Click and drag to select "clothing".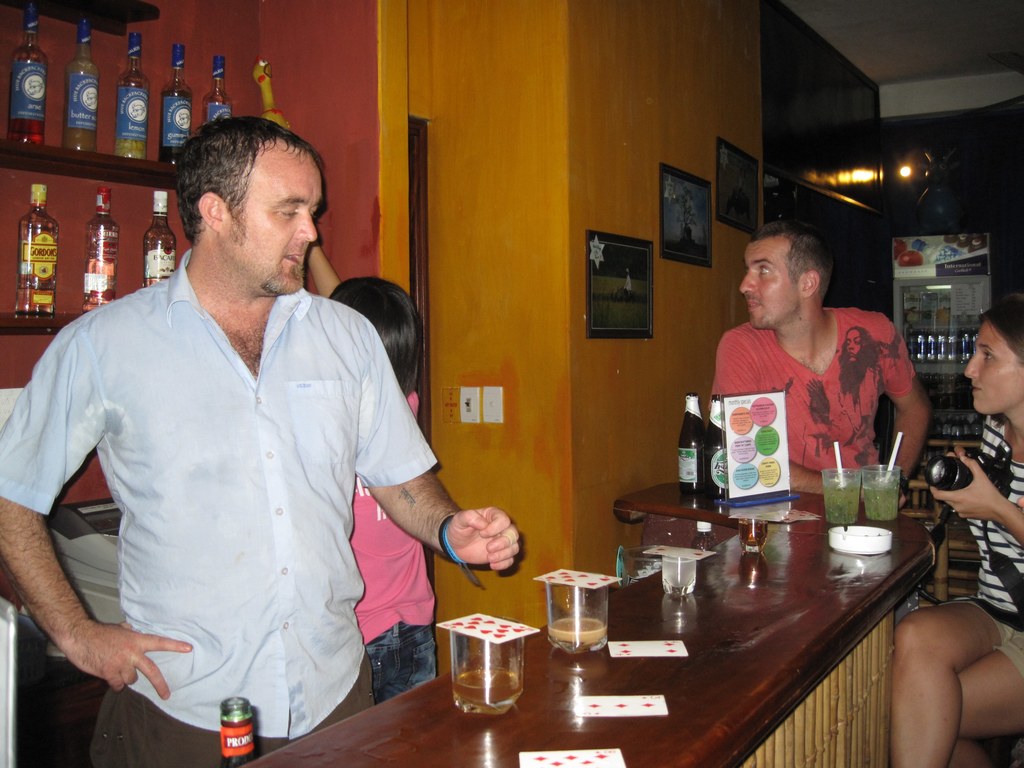
Selection: locate(28, 237, 463, 721).
